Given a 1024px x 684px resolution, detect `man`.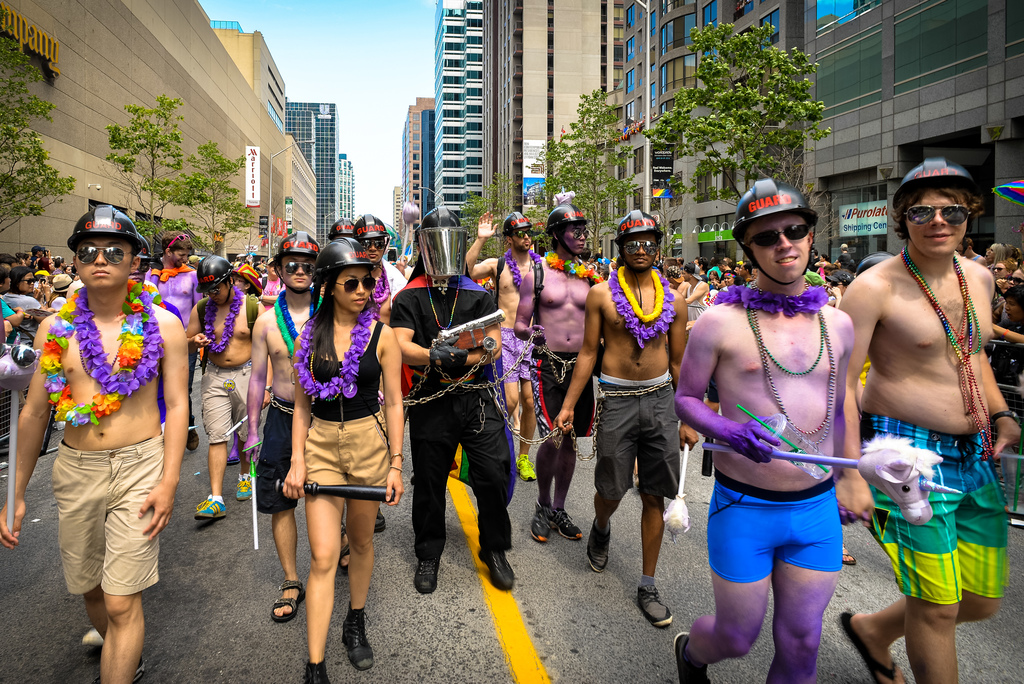
bbox=[25, 243, 51, 269].
